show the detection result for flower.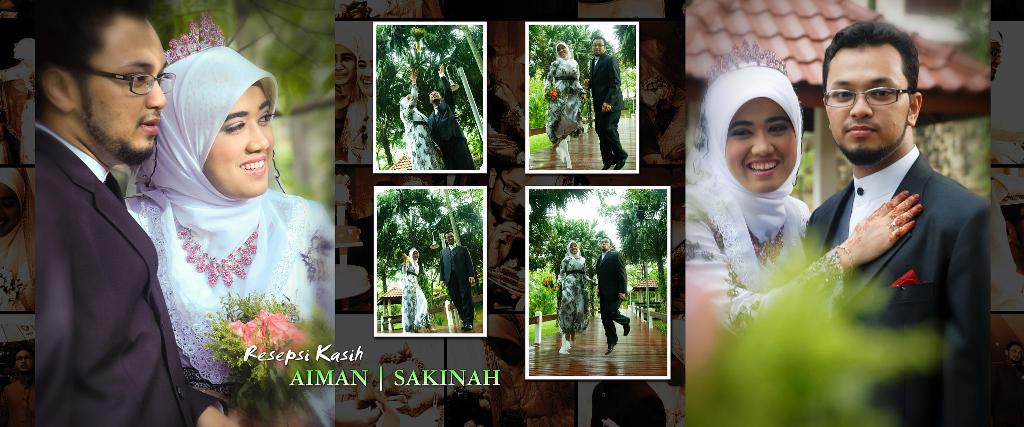
l=228, t=315, r=312, b=357.
